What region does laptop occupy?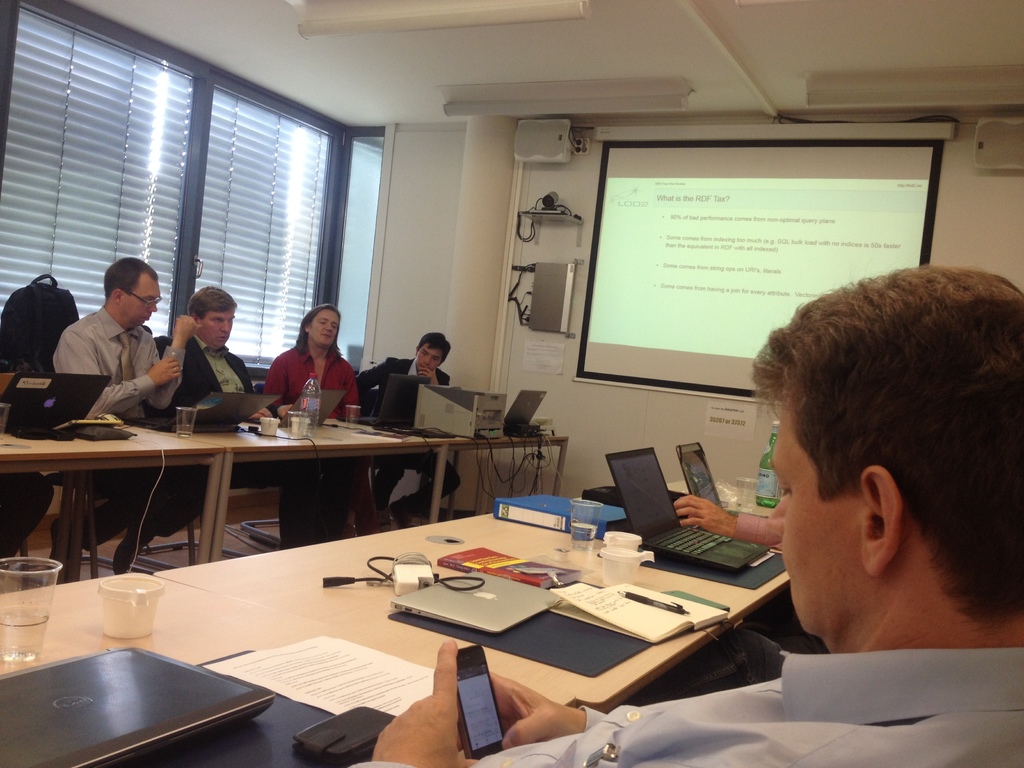
left=334, top=374, right=432, bottom=429.
